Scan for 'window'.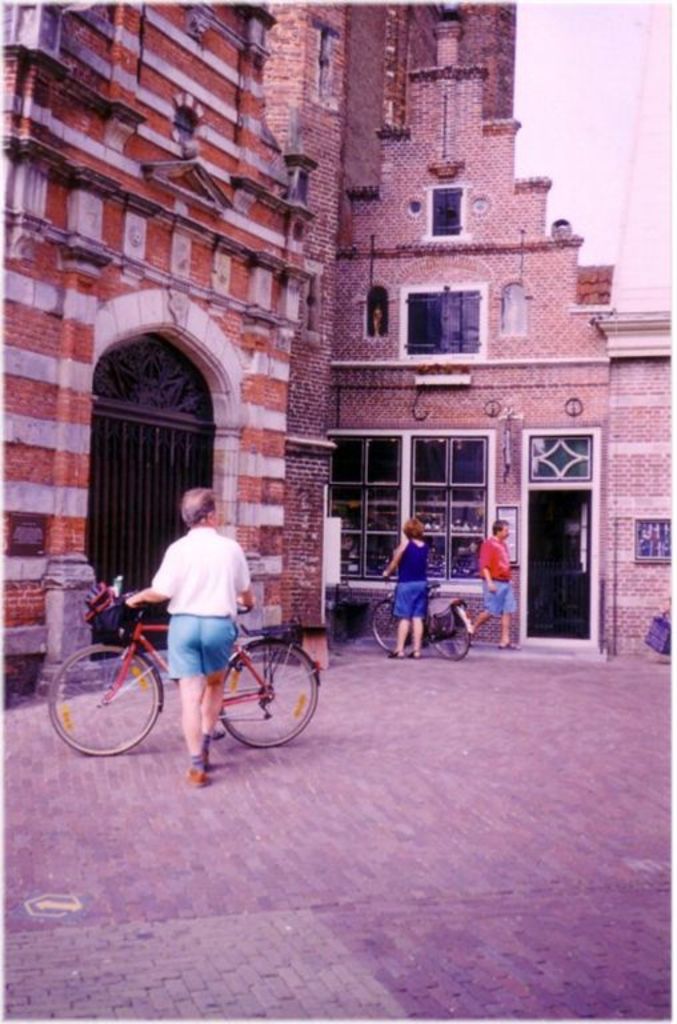
Scan result: select_region(393, 281, 484, 363).
